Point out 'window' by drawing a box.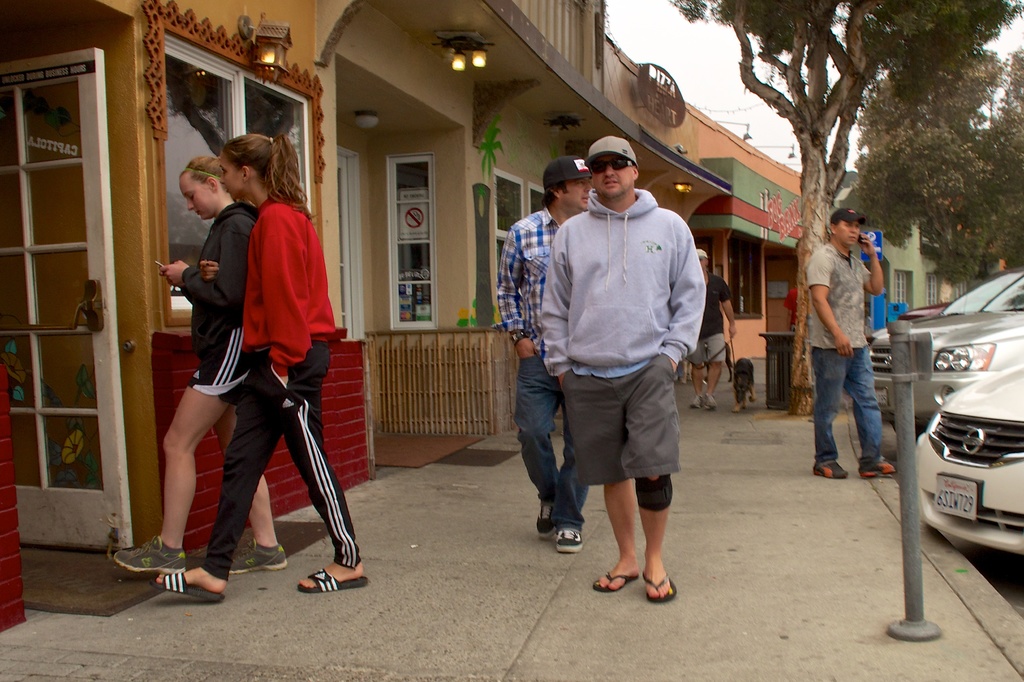
box=[731, 232, 764, 322].
